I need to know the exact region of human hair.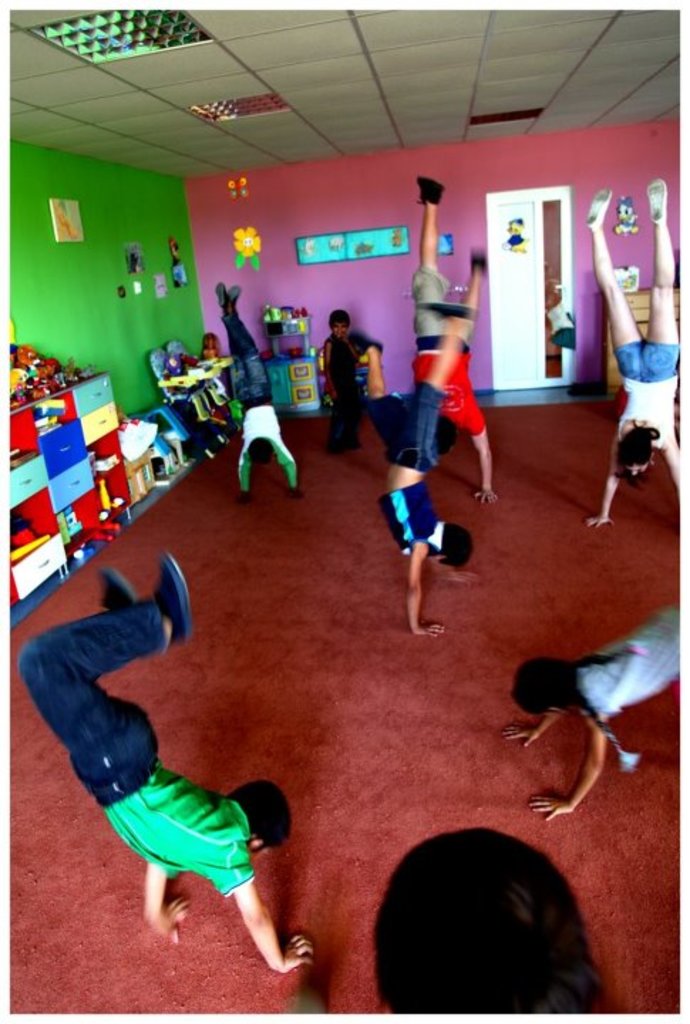
Region: locate(613, 425, 662, 464).
